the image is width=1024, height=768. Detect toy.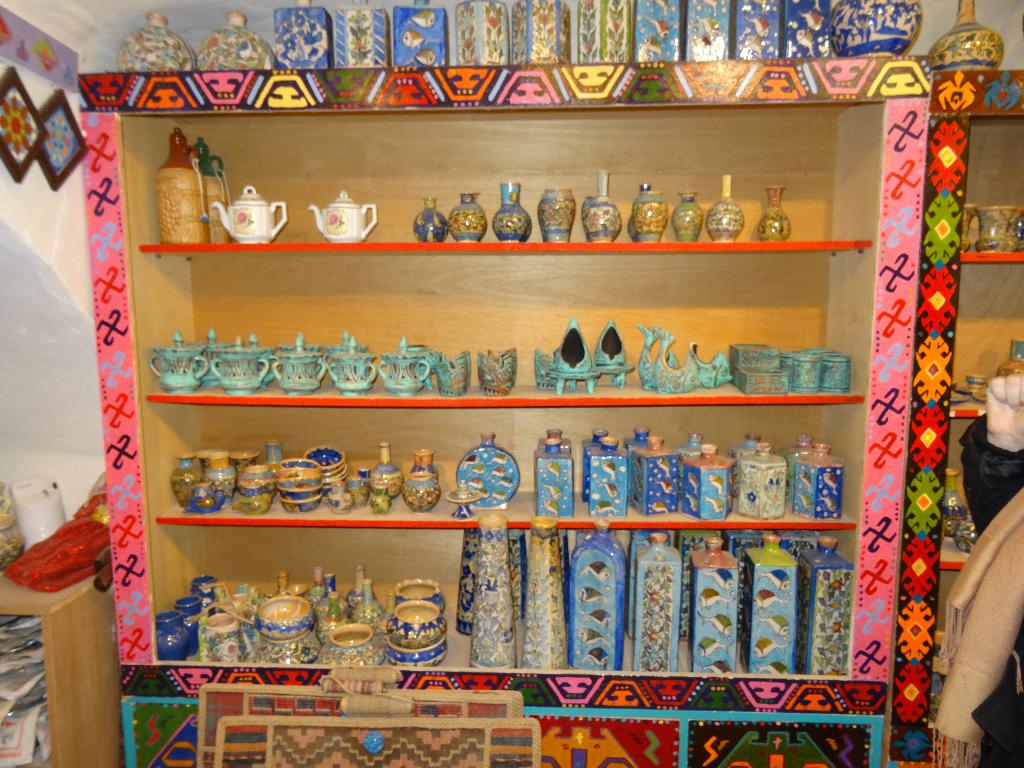
Detection: bbox=(333, 9, 387, 71).
